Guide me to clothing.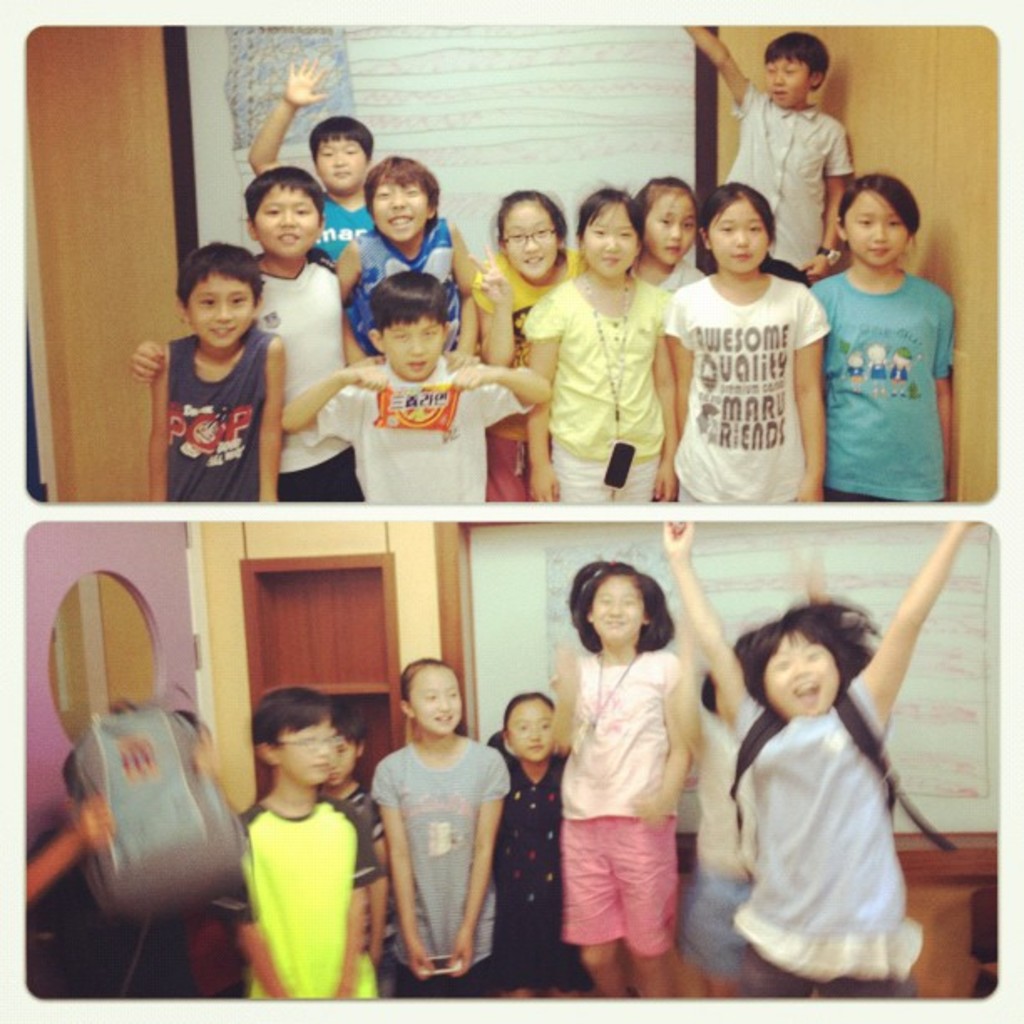
Guidance: locate(487, 751, 571, 991).
